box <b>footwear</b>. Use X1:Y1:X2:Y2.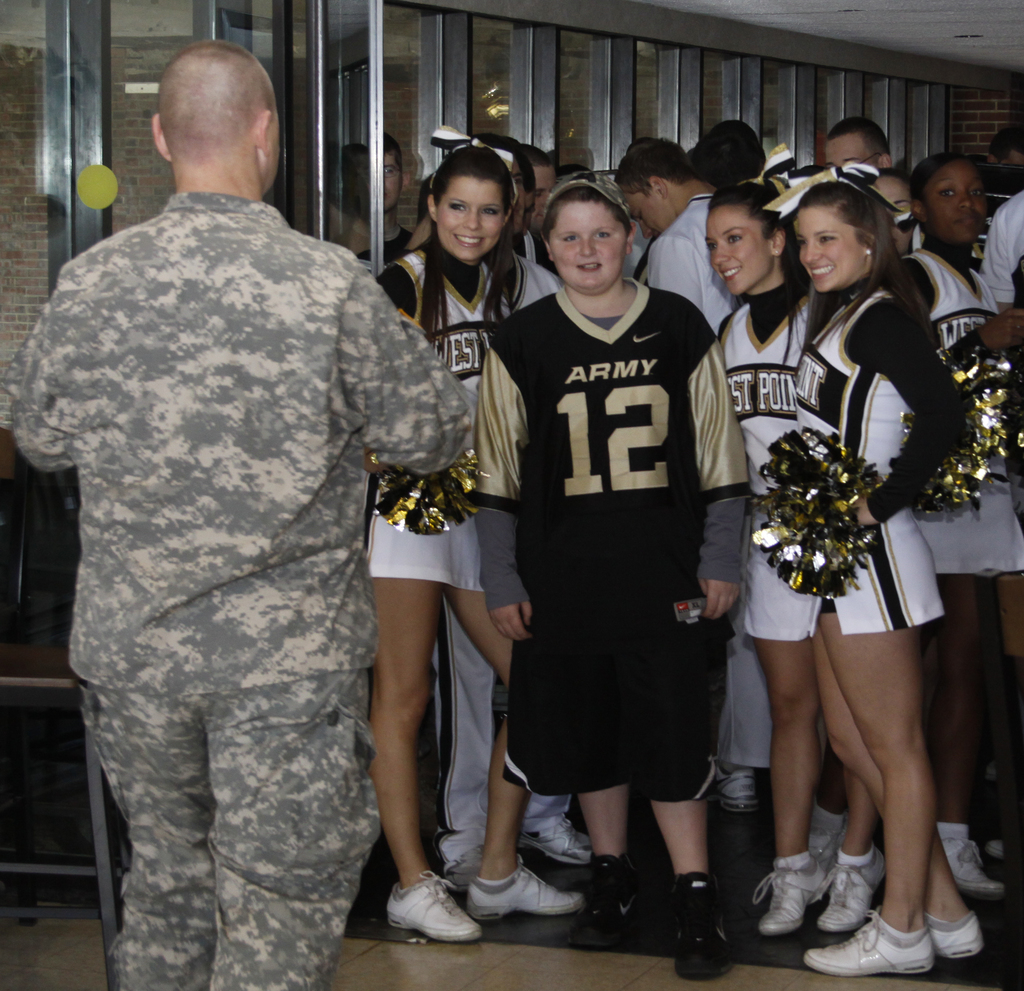
929:912:984:959.
